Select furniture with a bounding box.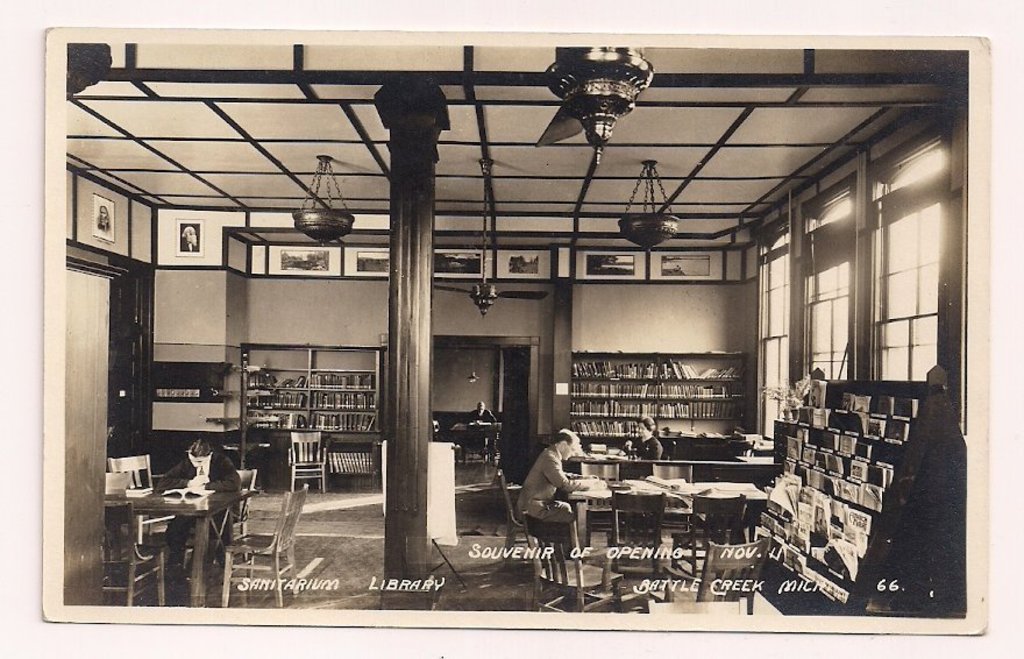
l=100, t=504, r=170, b=603.
